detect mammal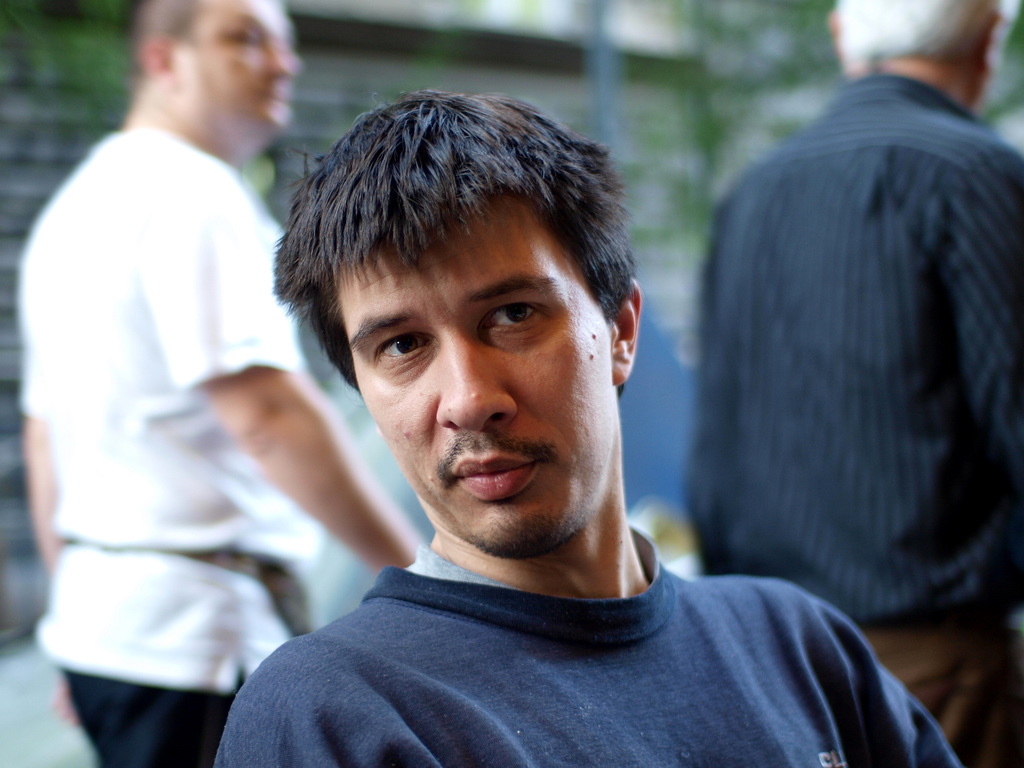
crop(18, 0, 421, 767)
